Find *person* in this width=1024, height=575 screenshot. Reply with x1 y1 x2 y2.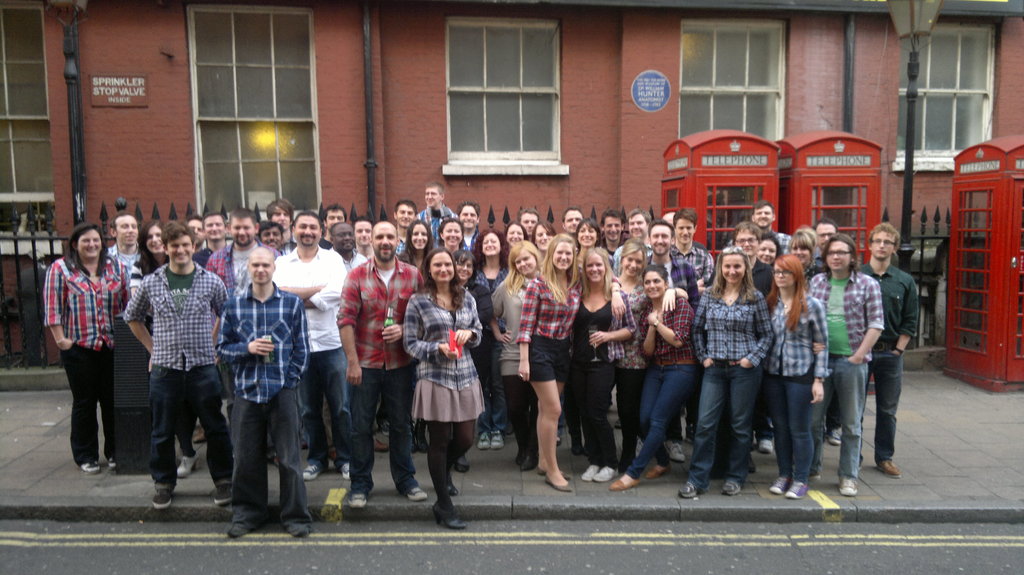
330 223 425 518.
